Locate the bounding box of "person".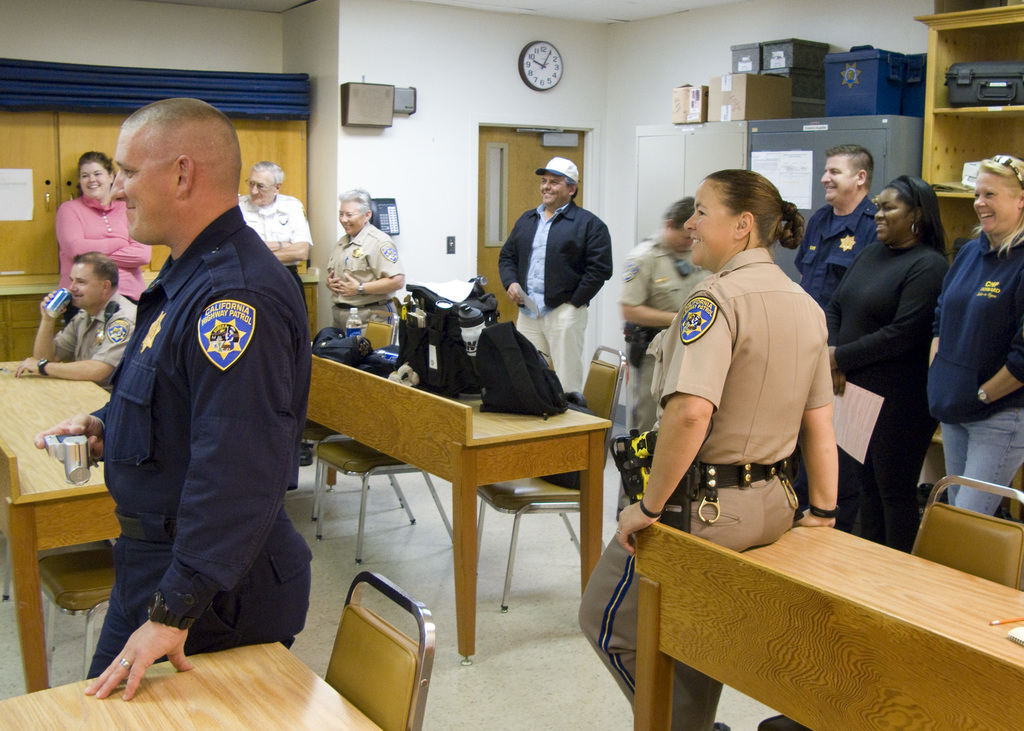
Bounding box: 88 93 308 703.
